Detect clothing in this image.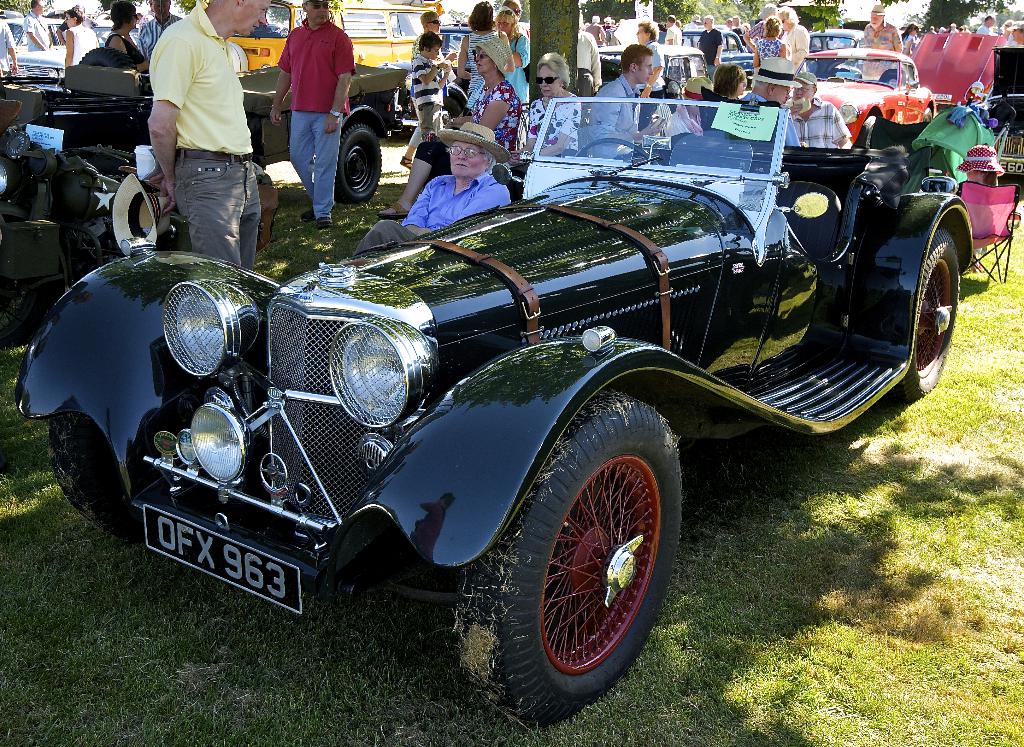
Detection: 738/90/804/149.
